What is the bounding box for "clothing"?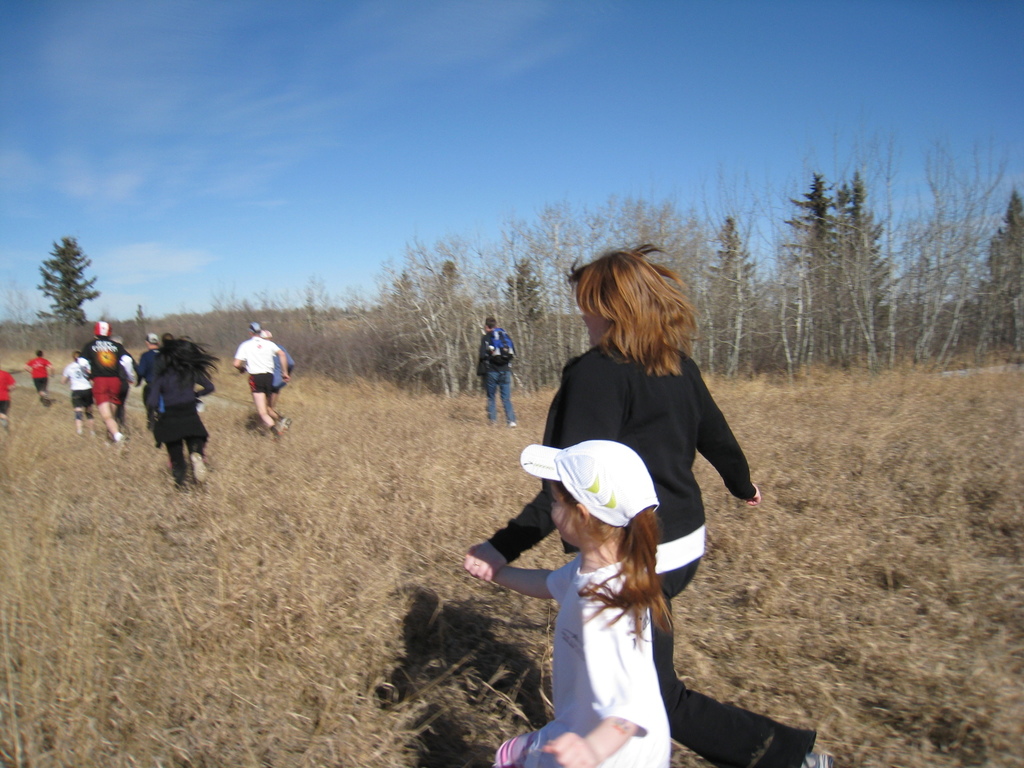
box=[480, 332, 821, 767].
